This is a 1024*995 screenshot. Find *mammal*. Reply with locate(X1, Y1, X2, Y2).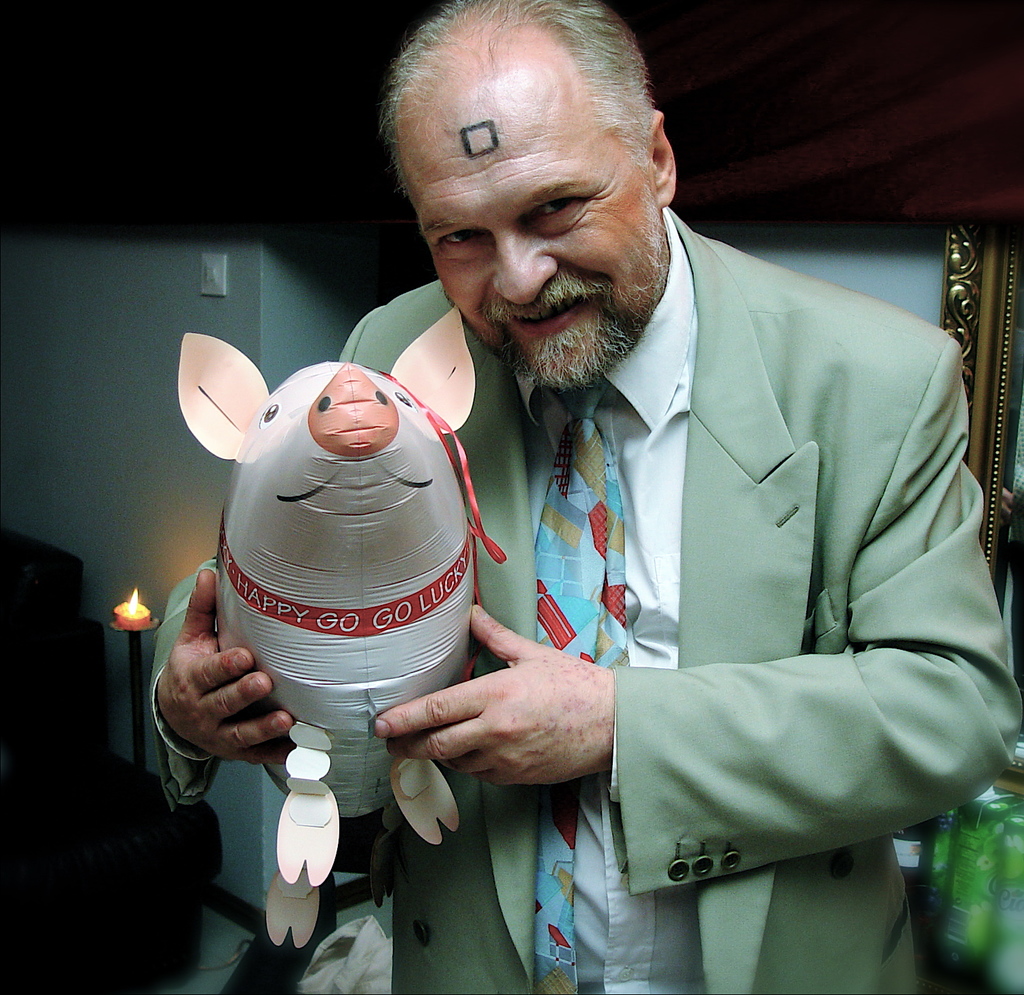
locate(278, 74, 985, 956).
